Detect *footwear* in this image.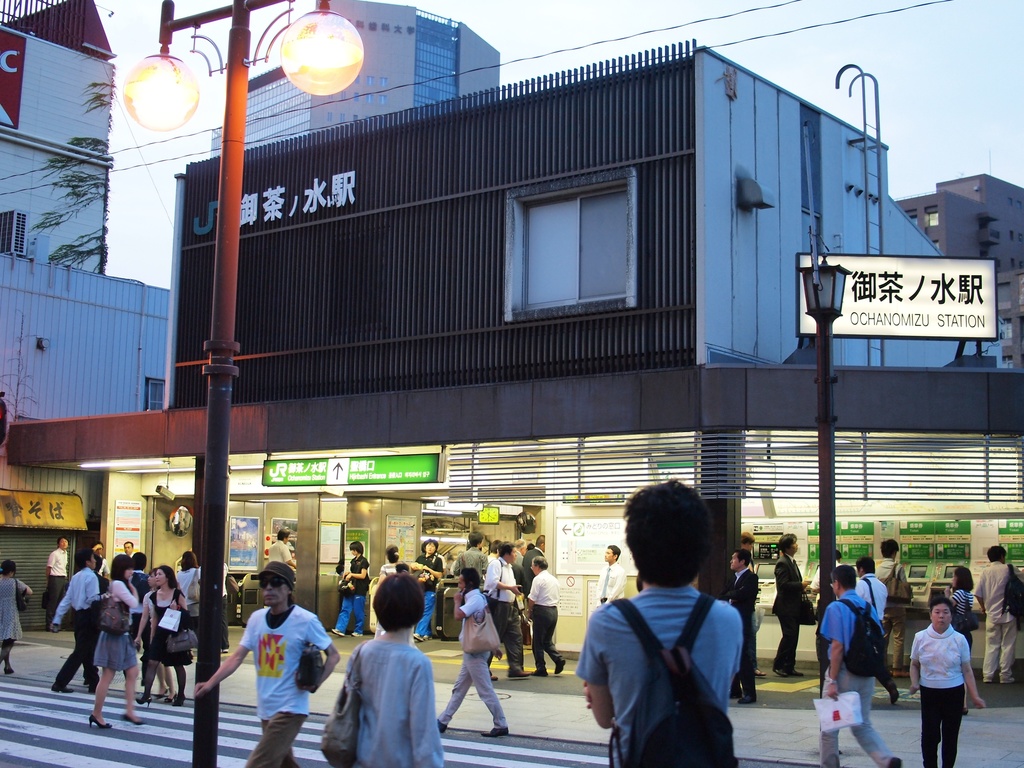
Detection: Rect(884, 680, 899, 702).
